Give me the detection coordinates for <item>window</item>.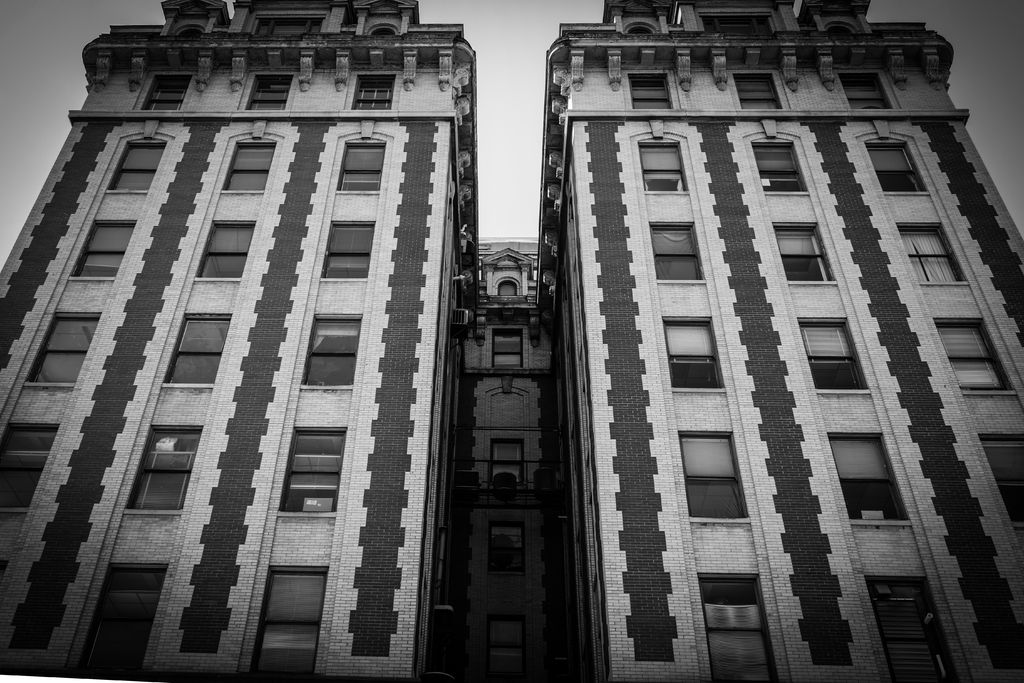
x1=271 y1=418 x2=346 y2=516.
